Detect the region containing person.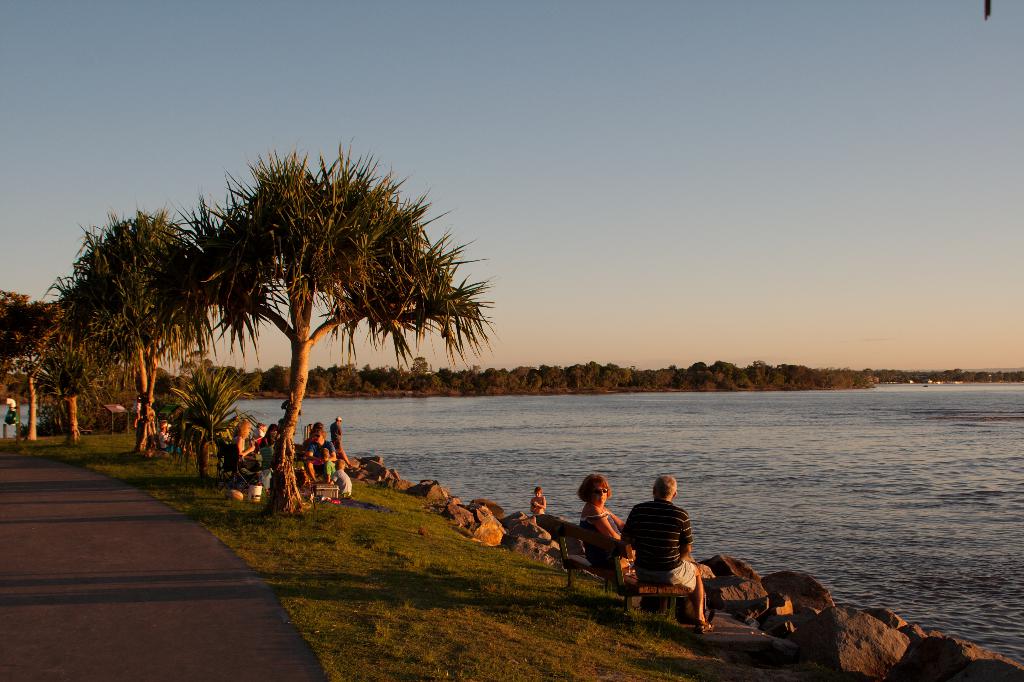
(254, 416, 278, 458).
